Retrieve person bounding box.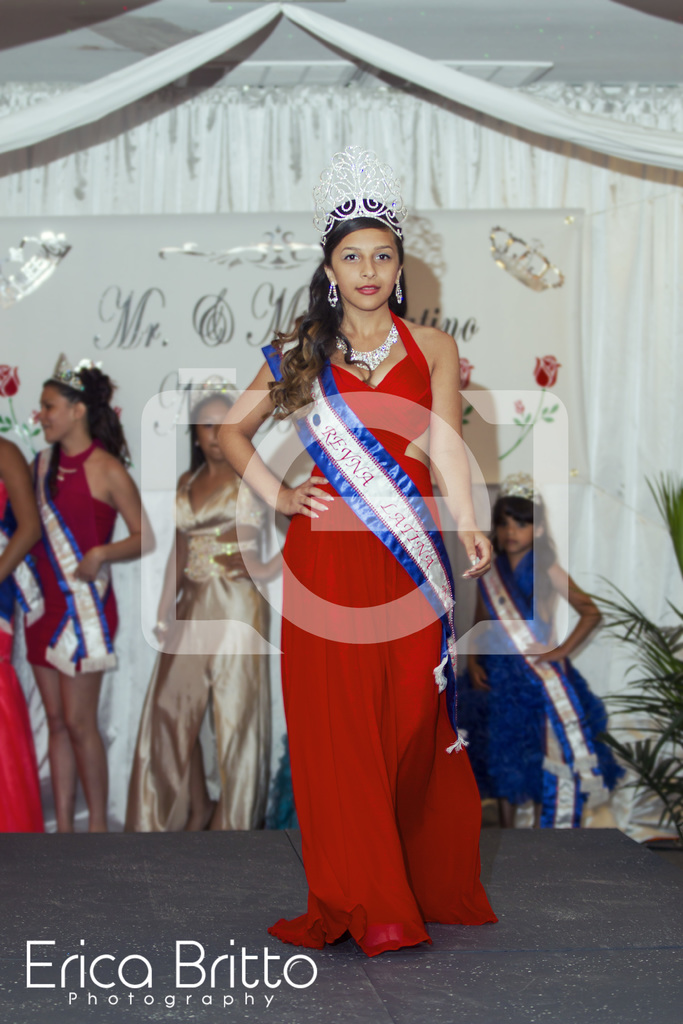
Bounding box: Rect(120, 381, 284, 834).
